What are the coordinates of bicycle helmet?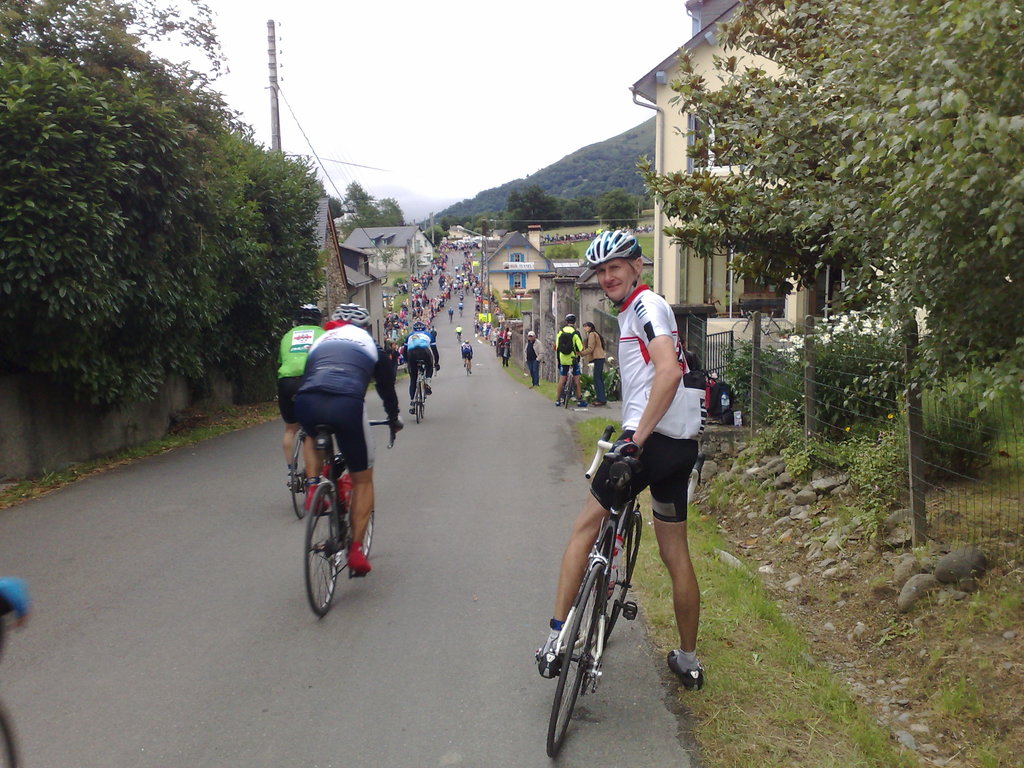
(x1=326, y1=302, x2=375, y2=337).
